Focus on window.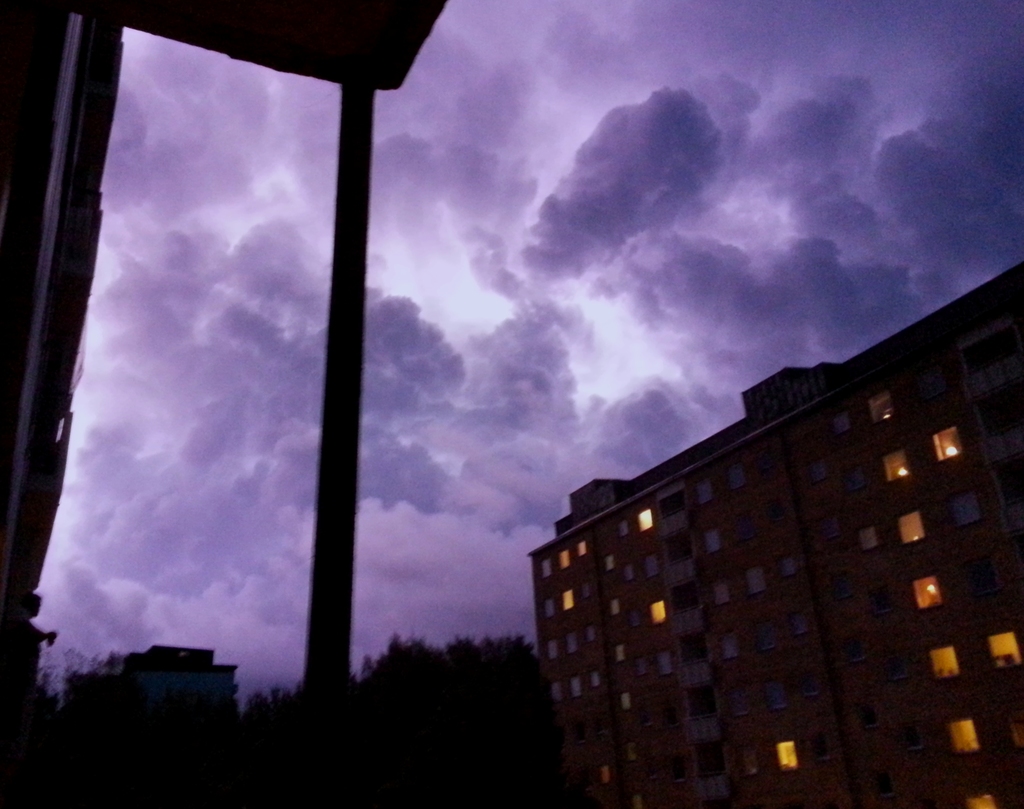
Focused at [898, 512, 923, 544].
